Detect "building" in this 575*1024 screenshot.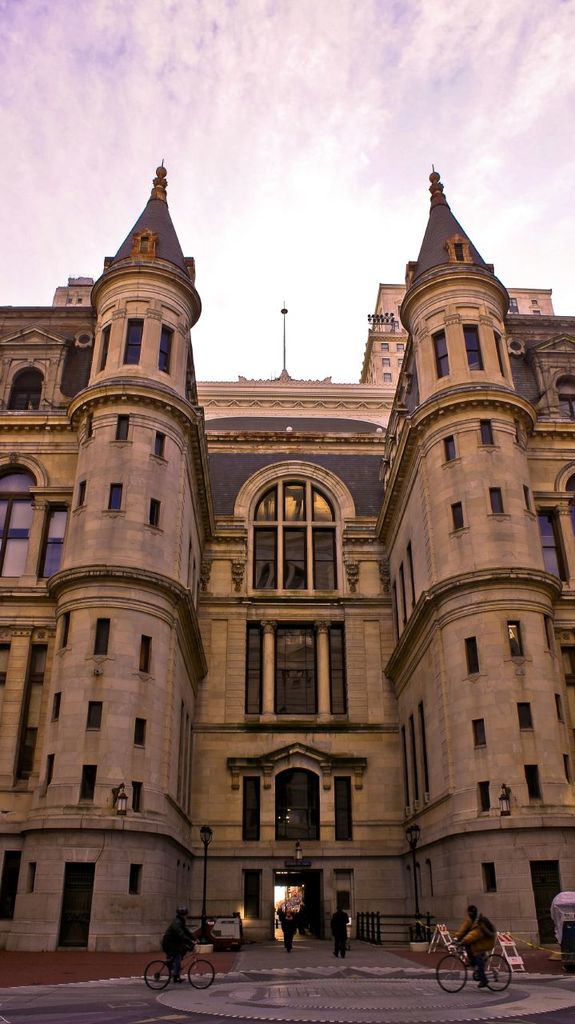
Detection: {"x1": 0, "y1": 158, "x2": 574, "y2": 988}.
